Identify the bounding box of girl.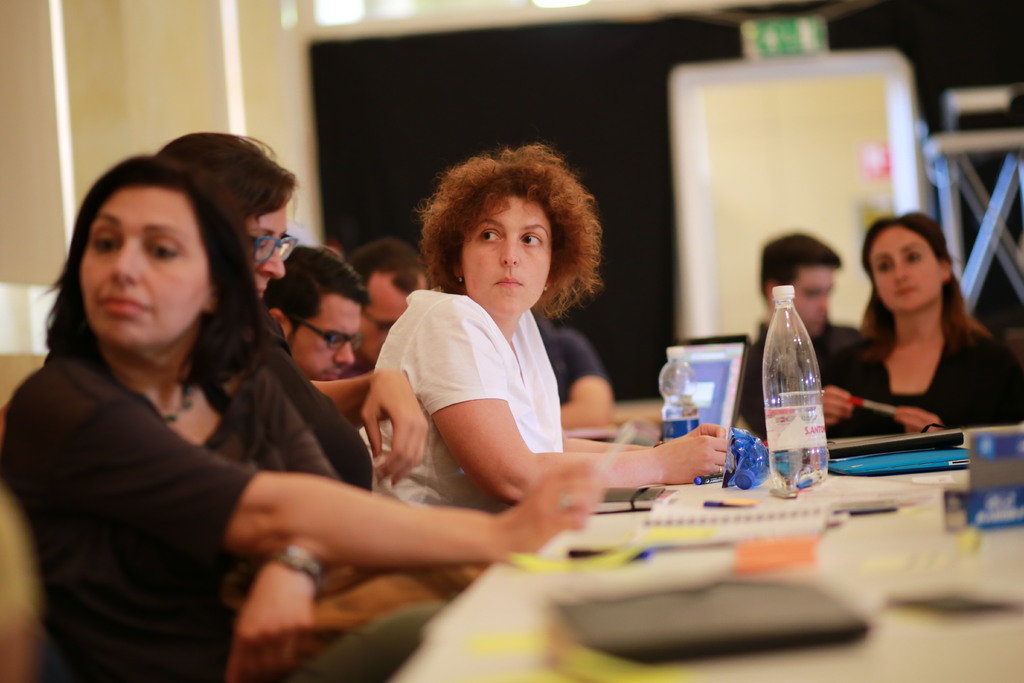
select_region(1, 152, 608, 682).
